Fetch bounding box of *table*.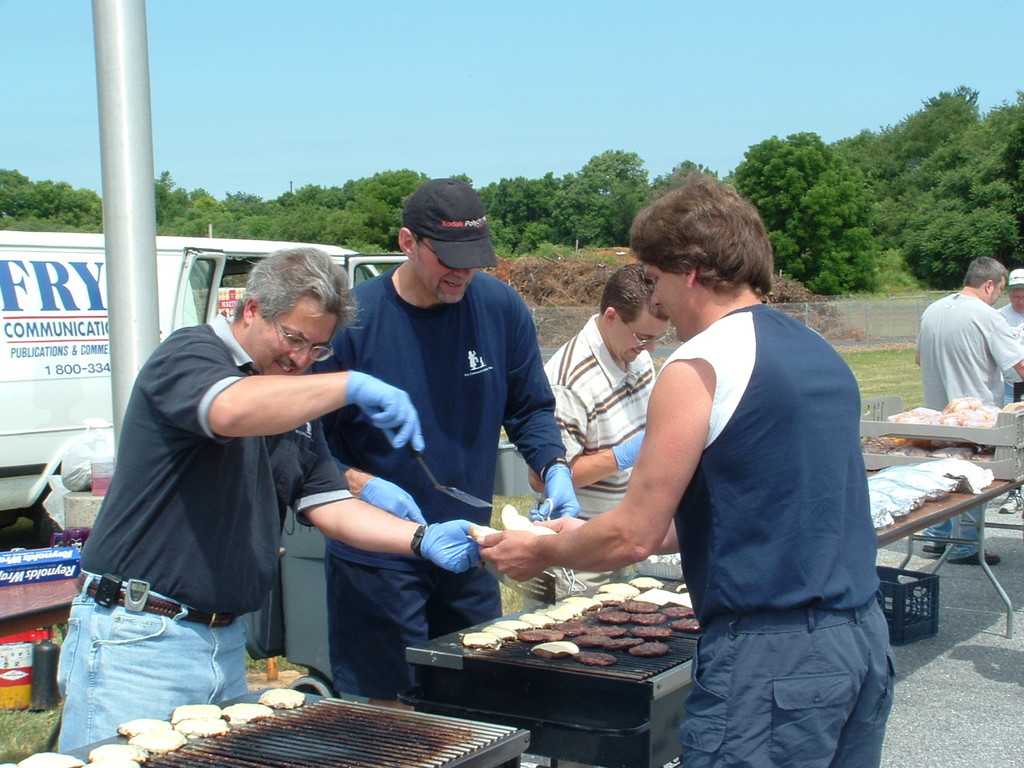
Bbox: crop(402, 561, 705, 767).
